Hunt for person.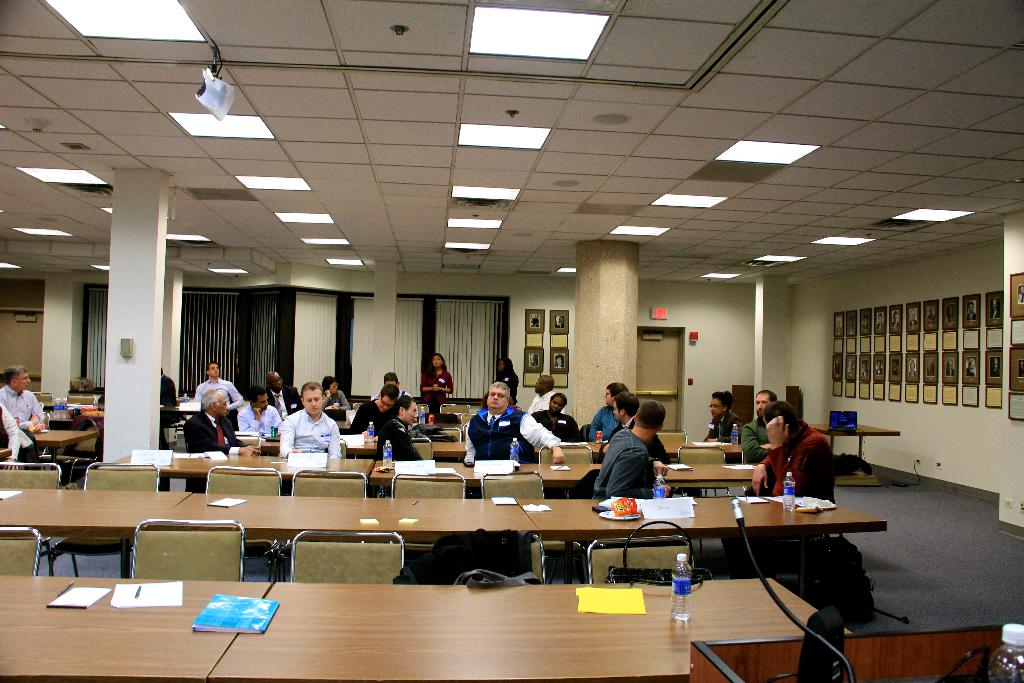
Hunted down at (x1=732, y1=390, x2=780, y2=483).
